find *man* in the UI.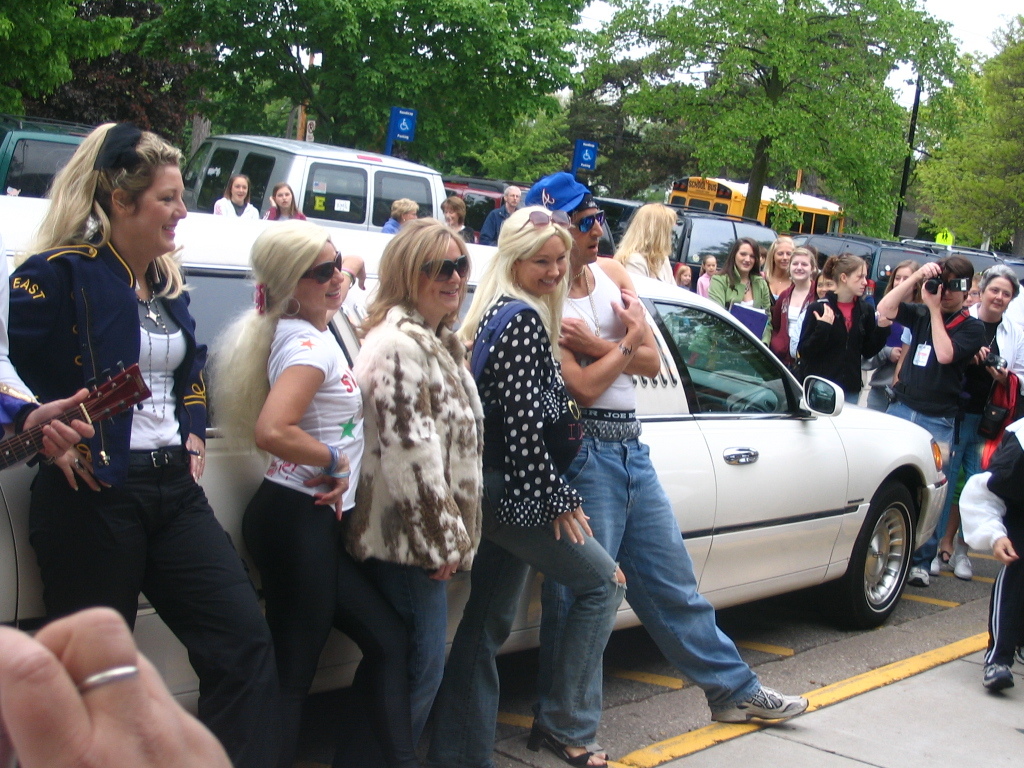
UI element at 875/257/984/590.
